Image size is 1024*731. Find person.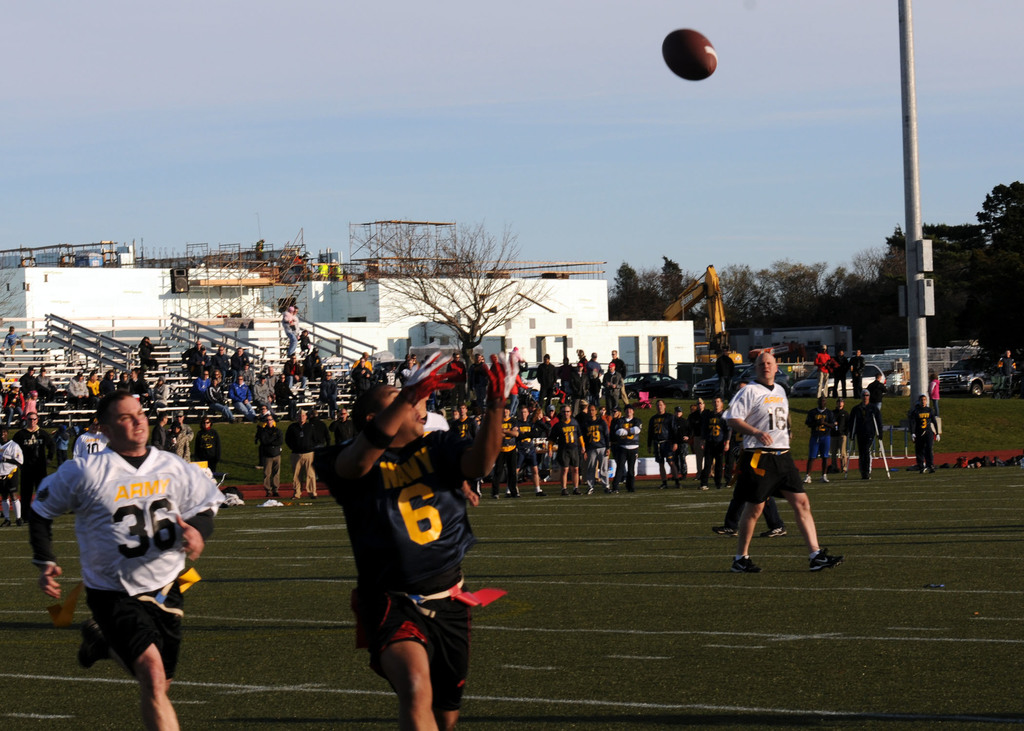
{"left": 2, "top": 324, "right": 31, "bottom": 361}.
